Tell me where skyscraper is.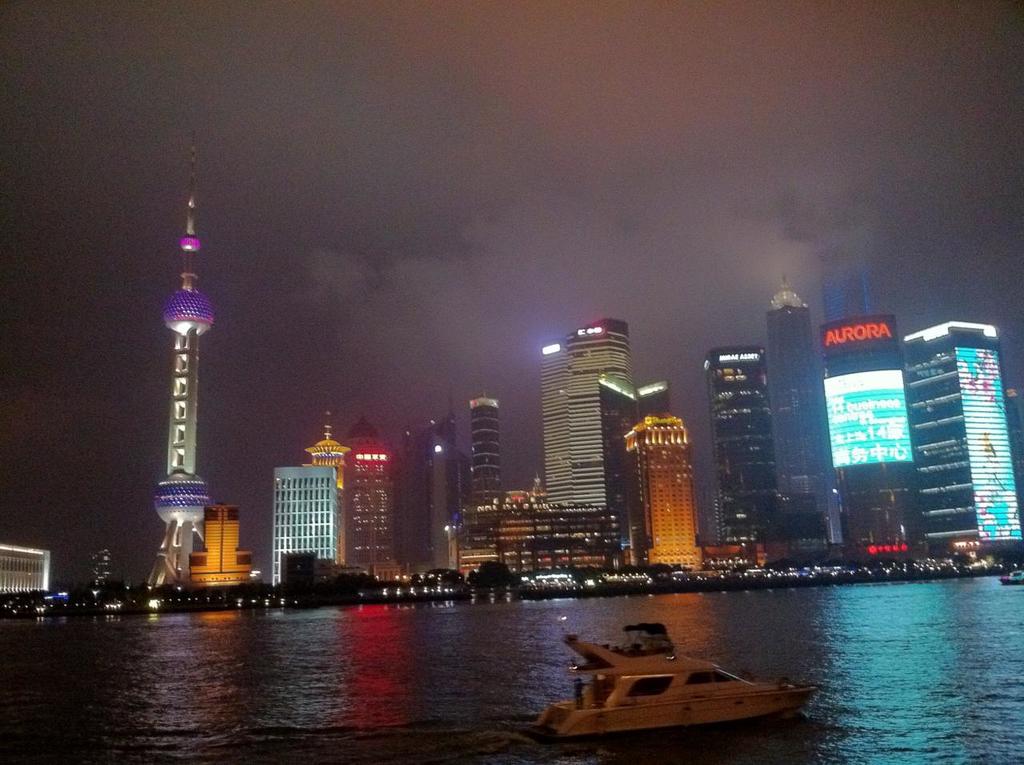
skyscraper is at 0, 543, 50, 603.
